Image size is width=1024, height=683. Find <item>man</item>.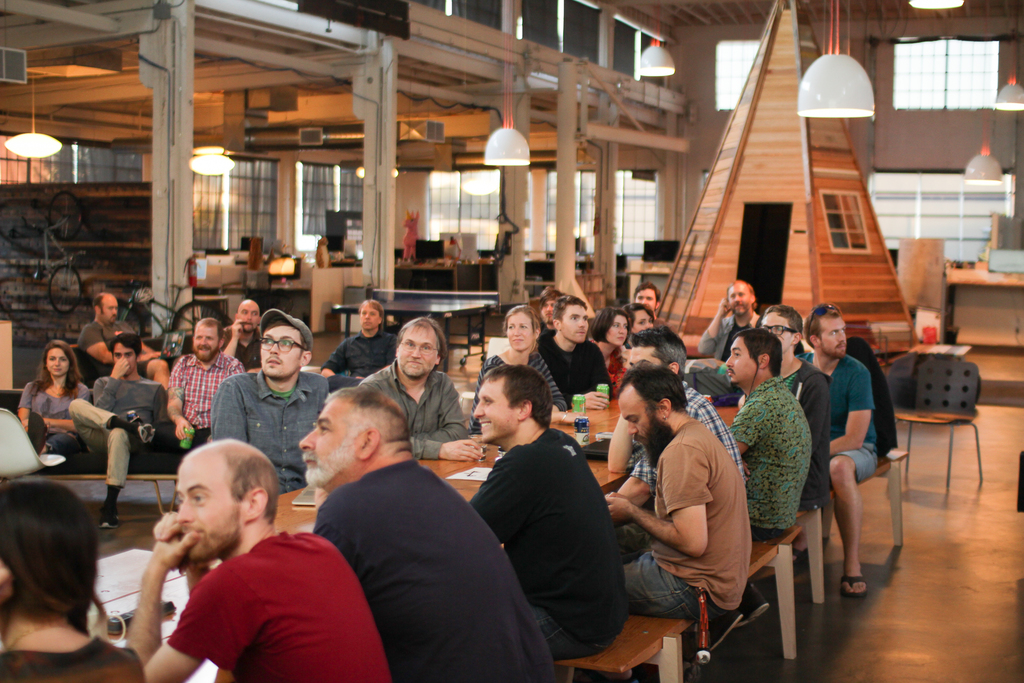
x1=124, y1=441, x2=403, y2=679.
